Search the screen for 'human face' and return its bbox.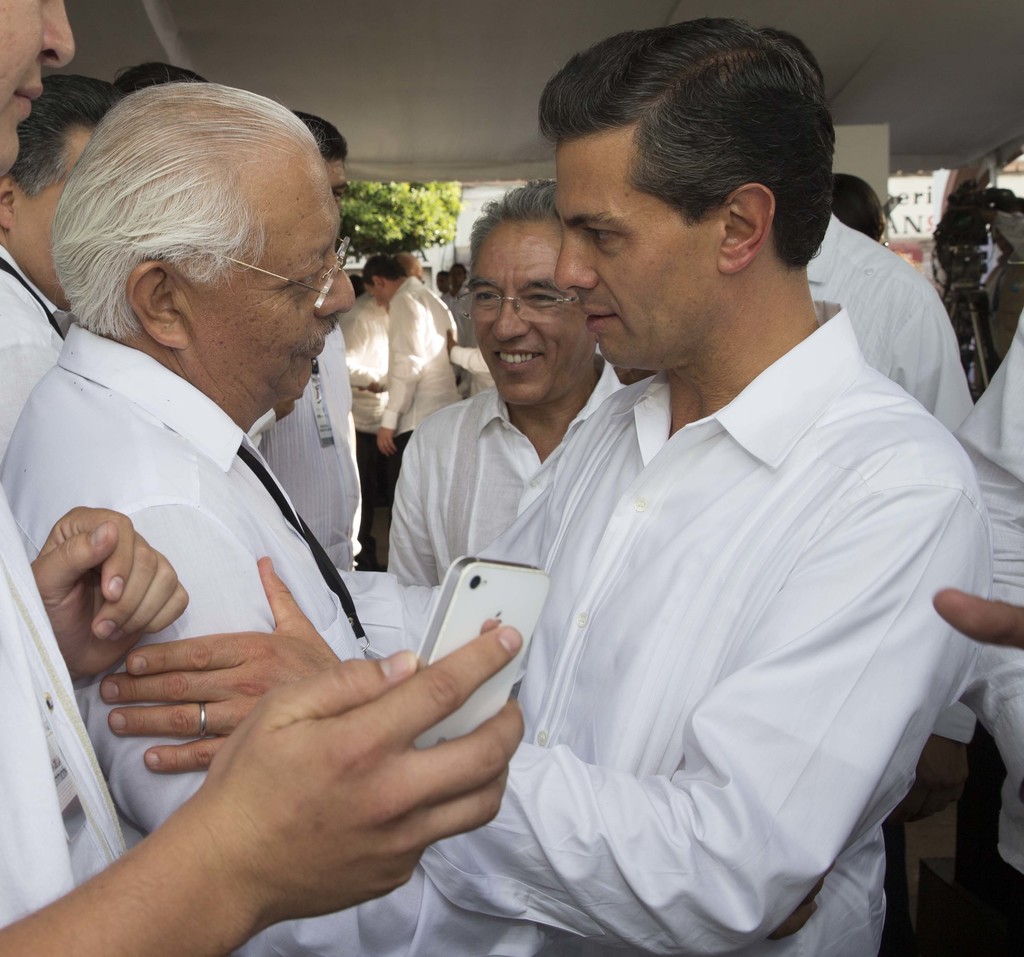
Found: locate(323, 151, 346, 215).
